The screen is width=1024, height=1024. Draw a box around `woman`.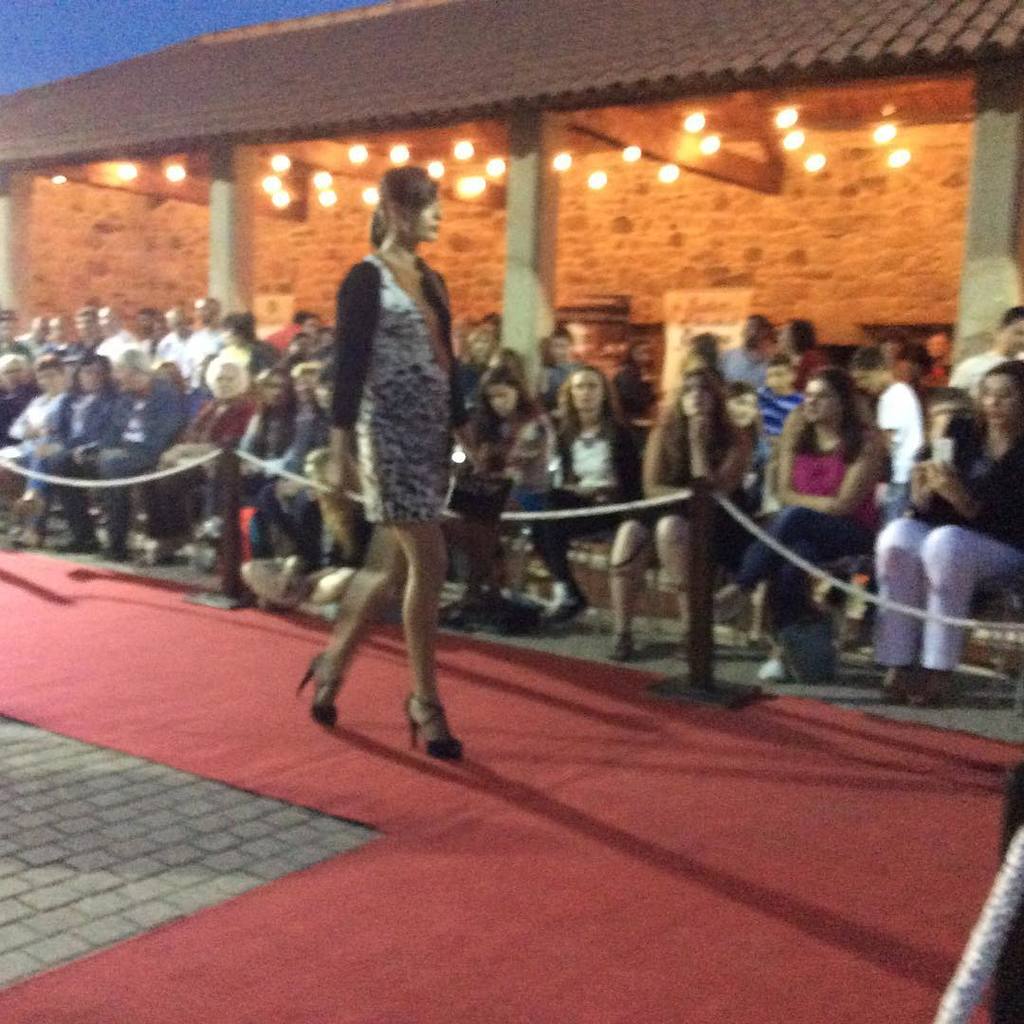
select_region(12, 352, 119, 552).
